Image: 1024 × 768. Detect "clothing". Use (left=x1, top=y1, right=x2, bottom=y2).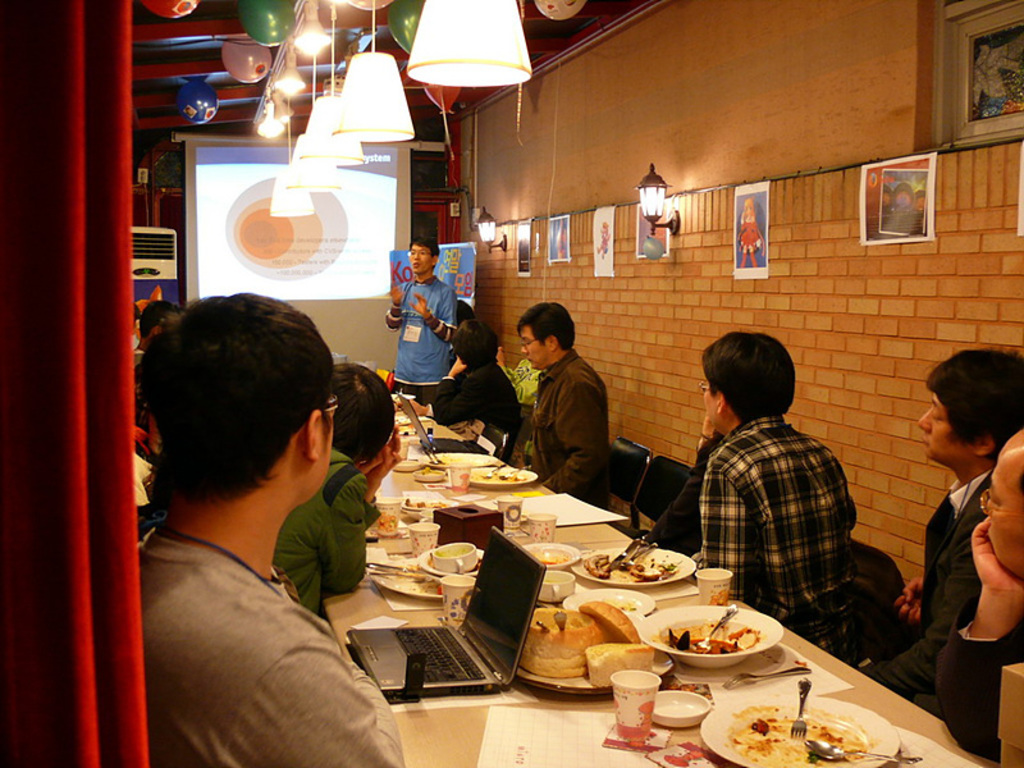
(left=536, top=355, right=616, bottom=492).
